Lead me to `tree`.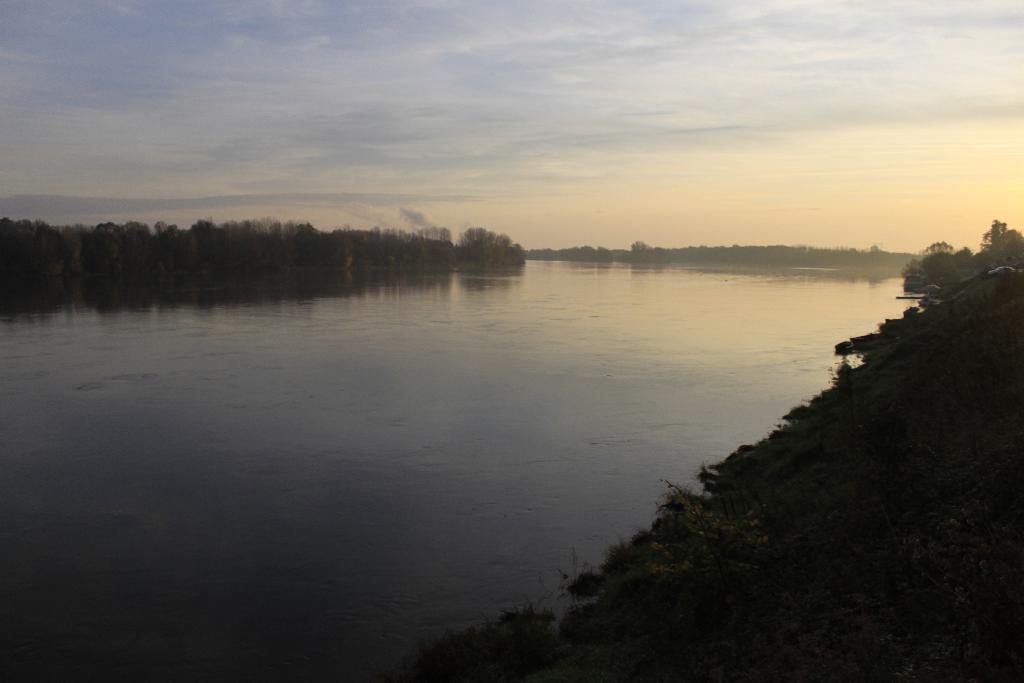
Lead to bbox=(981, 224, 1023, 270).
